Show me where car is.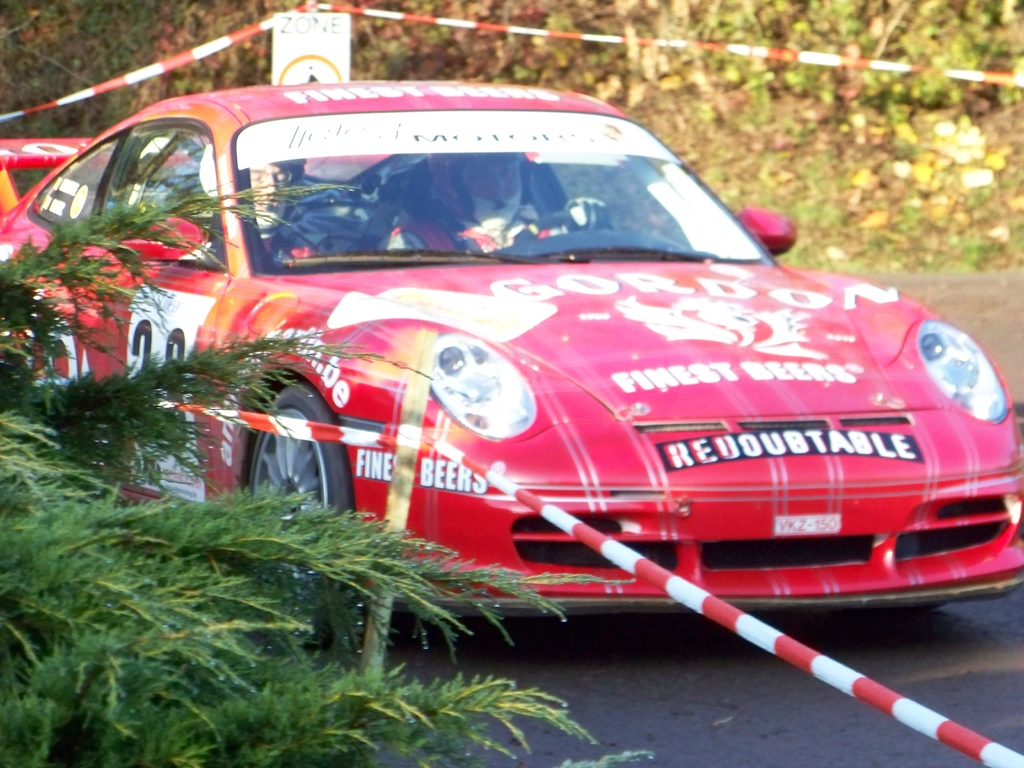
car is at 0 77 1023 643.
